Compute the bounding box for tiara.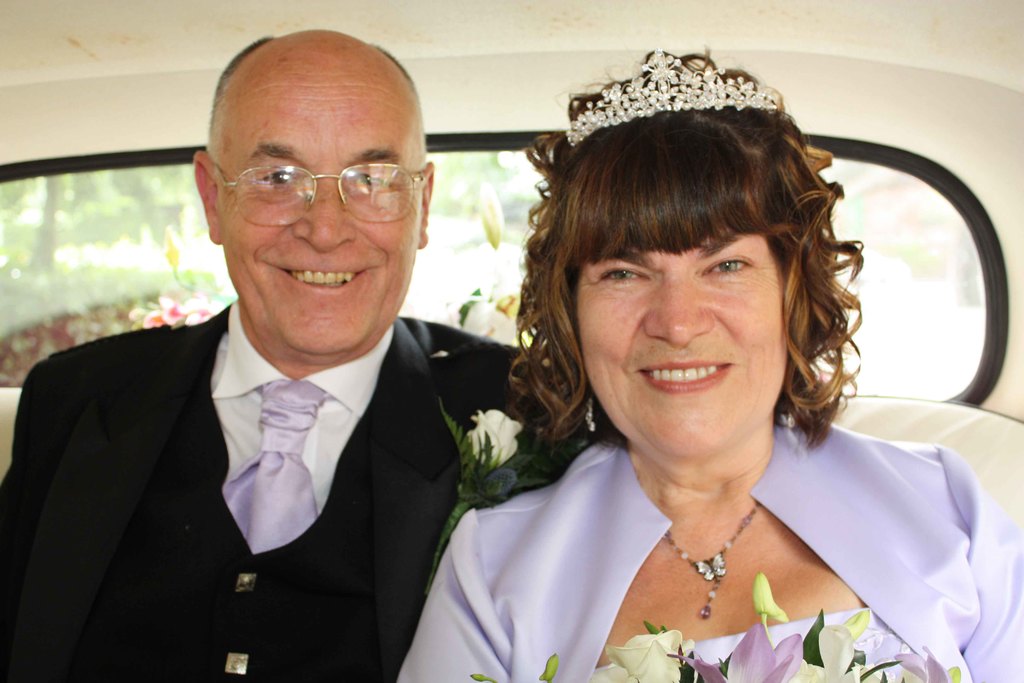
[566, 47, 779, 146].
